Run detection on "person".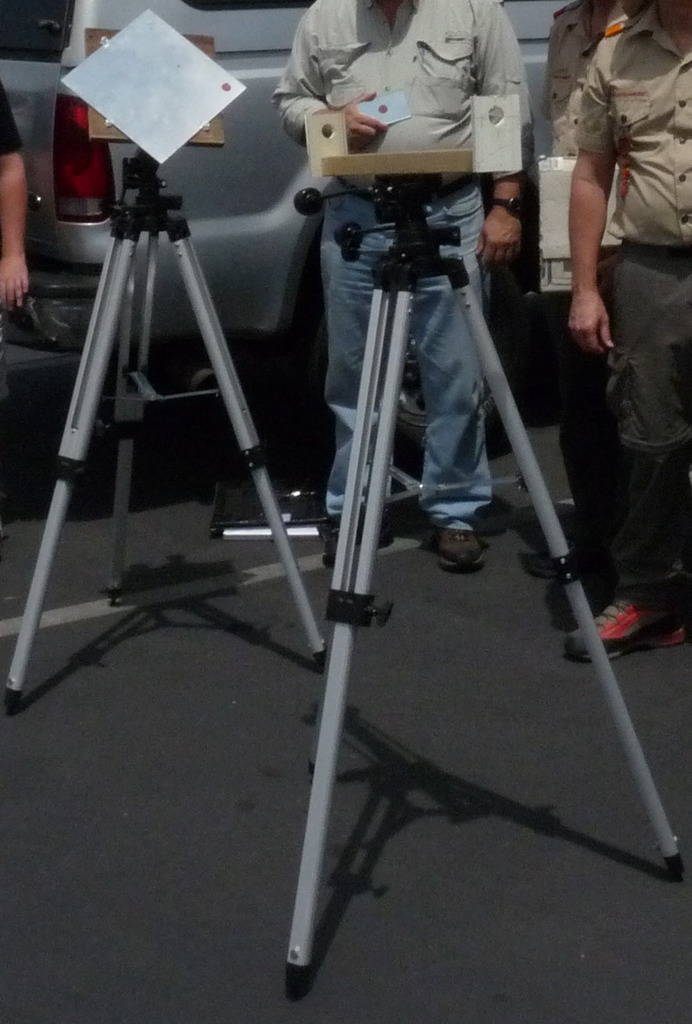
Result: x1=556, y1=0, x2=691, y2=667.
